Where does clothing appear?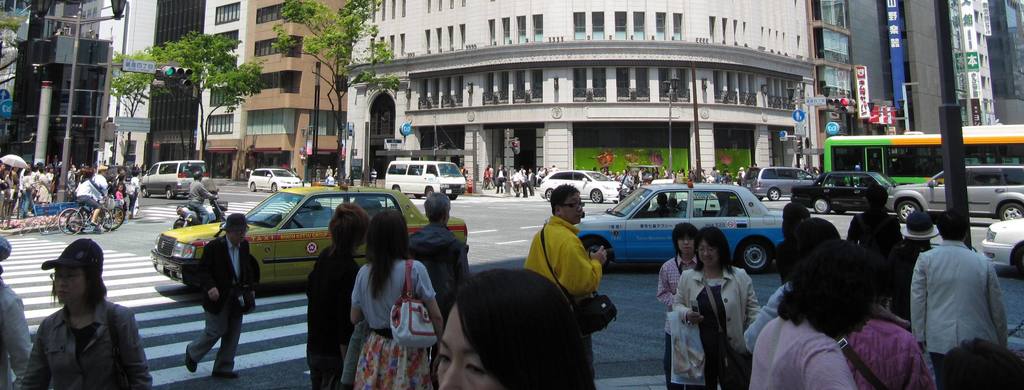
Appears at (x1=127, y1=170, x2=141, y2=208).
